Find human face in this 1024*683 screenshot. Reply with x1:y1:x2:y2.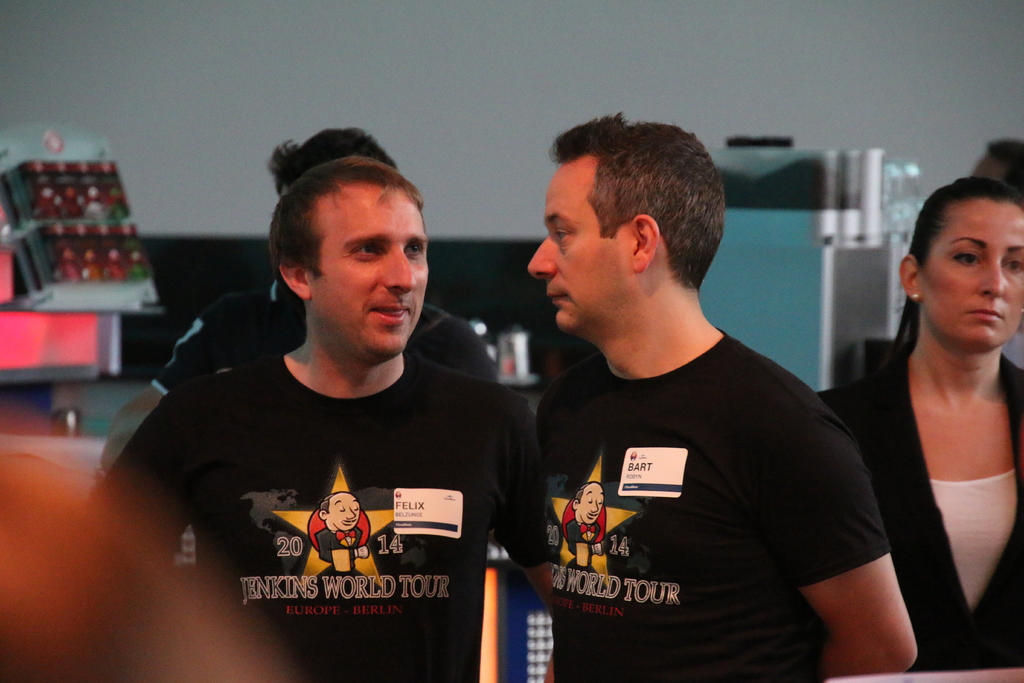
918:212:1023:354.
